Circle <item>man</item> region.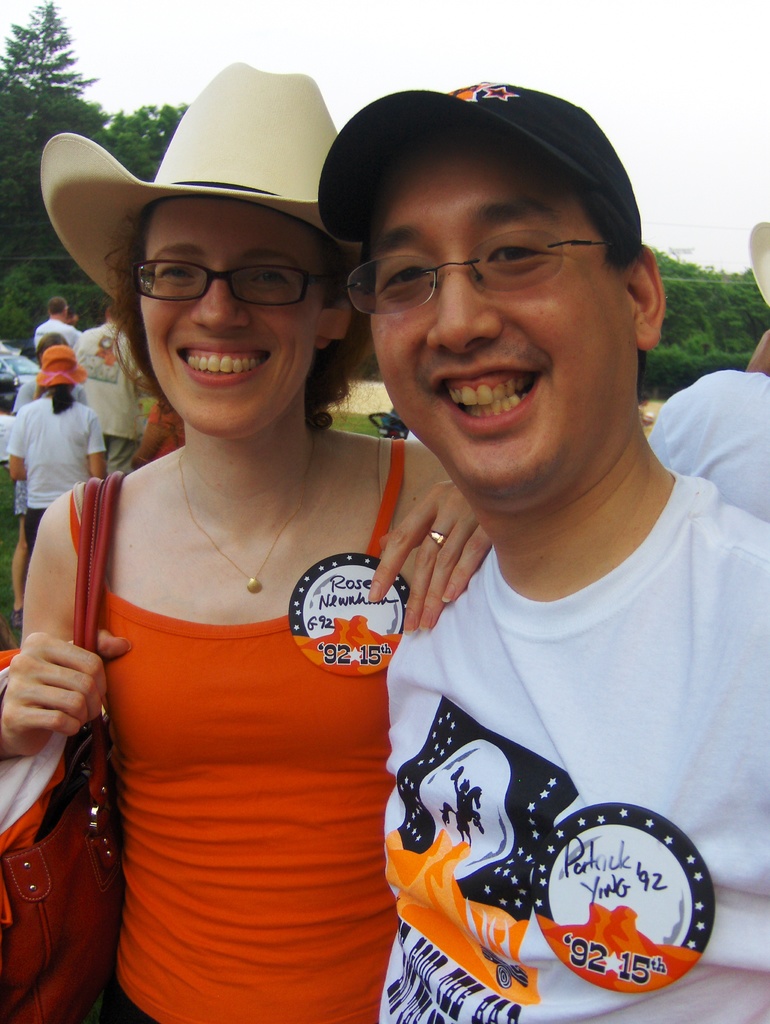
Region: x1=312 y1=74 x2=769 y2=1023.
